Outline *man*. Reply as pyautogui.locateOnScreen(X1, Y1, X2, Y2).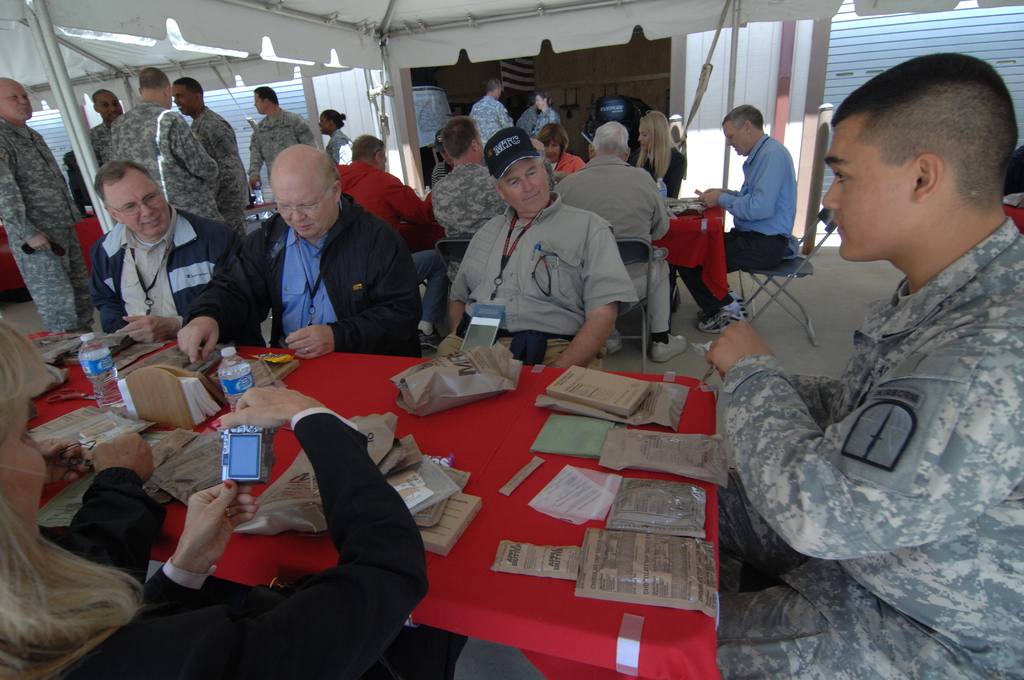
pyautogui.locateOnScreen(433, 119, 516, 238).
